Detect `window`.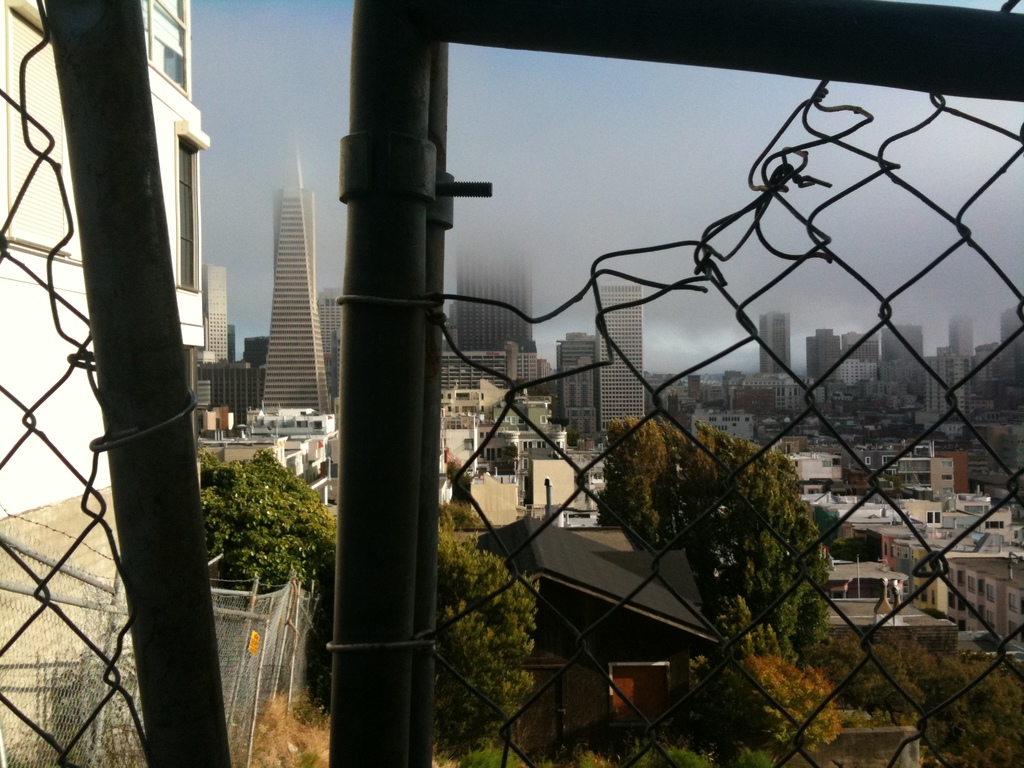
Detected at Rect(968, 600, 976, 618).
